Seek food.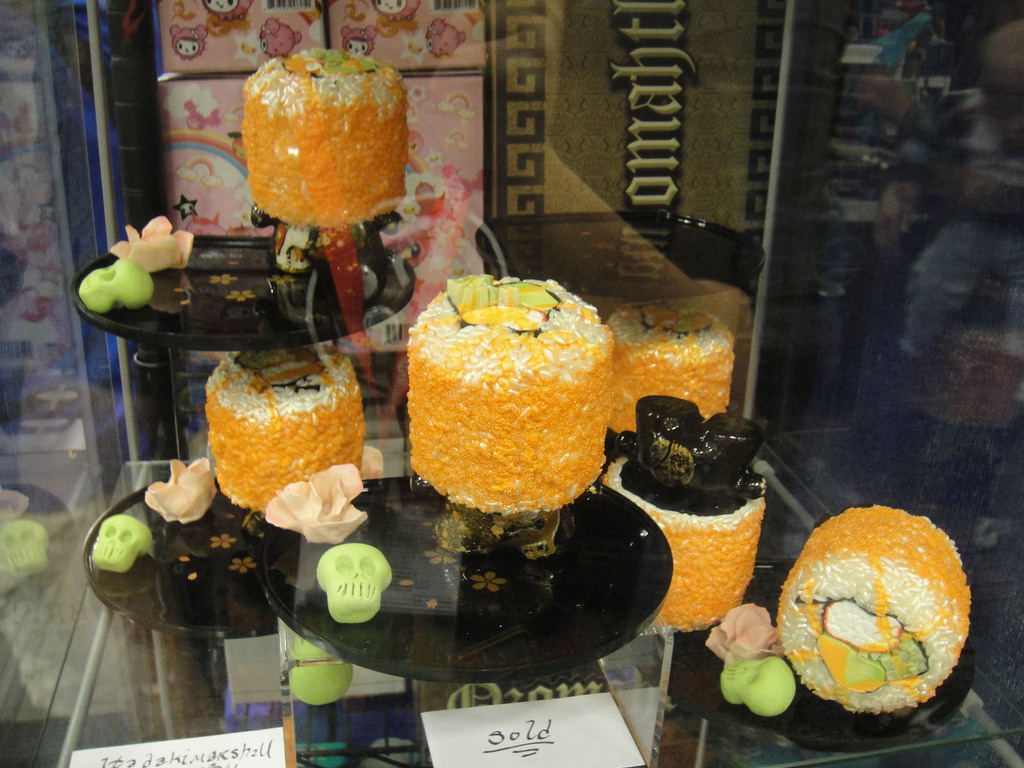
crop(712, 662, 799, 714).
